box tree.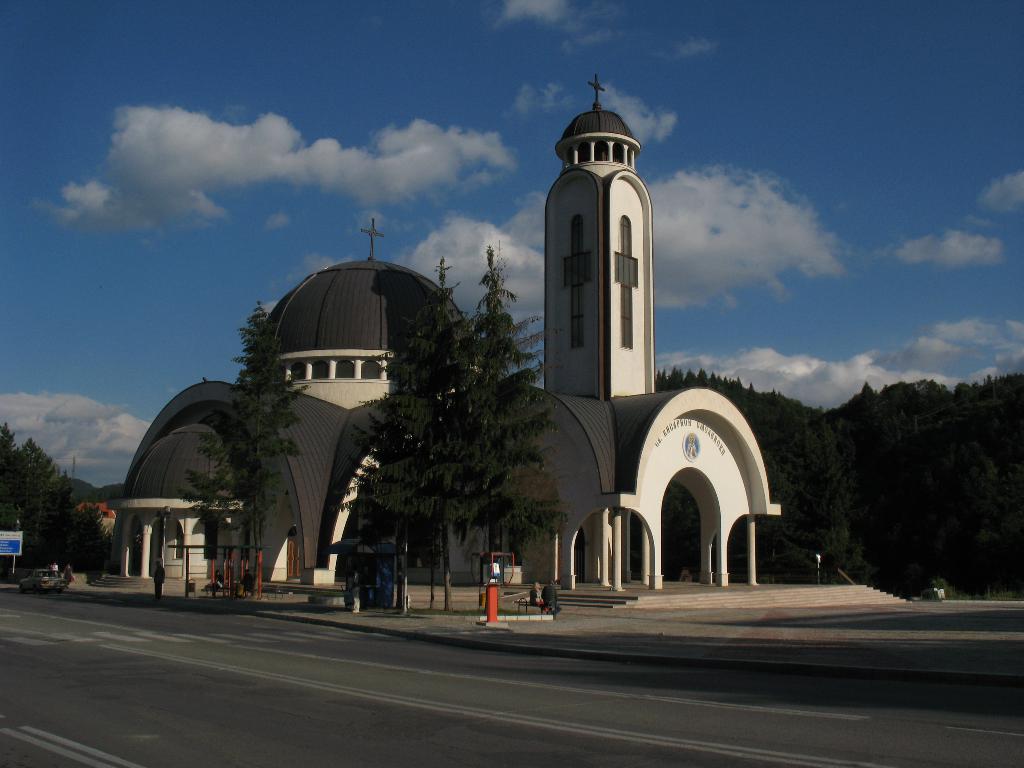
445 237 567 587.
